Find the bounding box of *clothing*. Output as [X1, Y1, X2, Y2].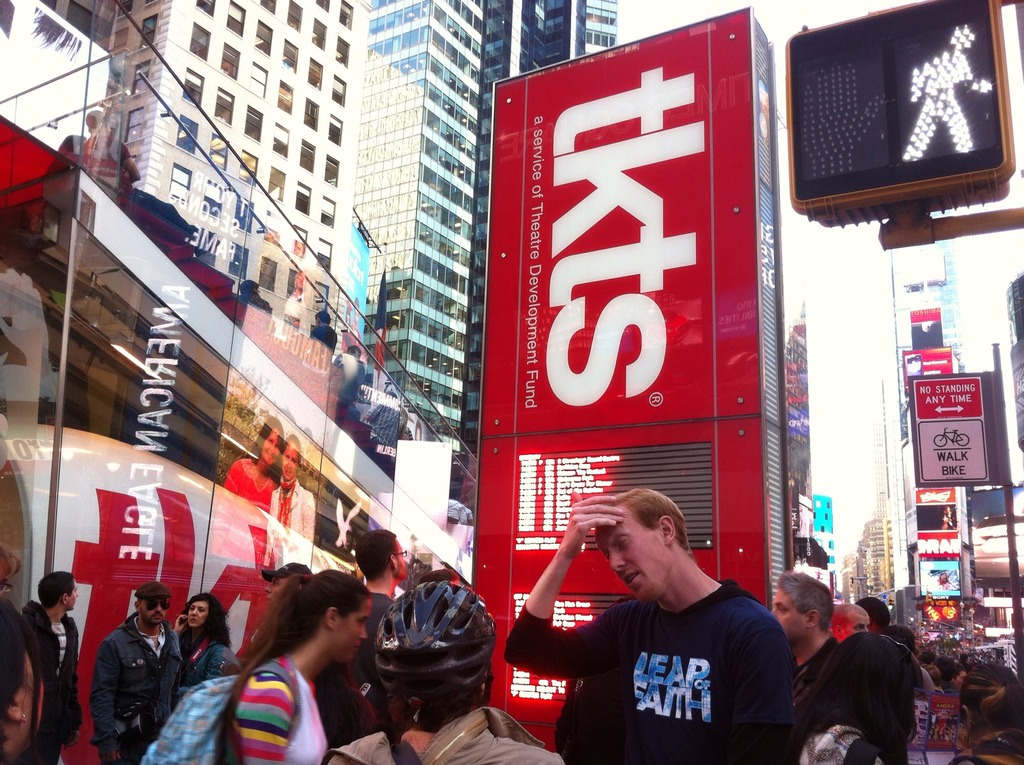
[298, 322, 335, 372].
